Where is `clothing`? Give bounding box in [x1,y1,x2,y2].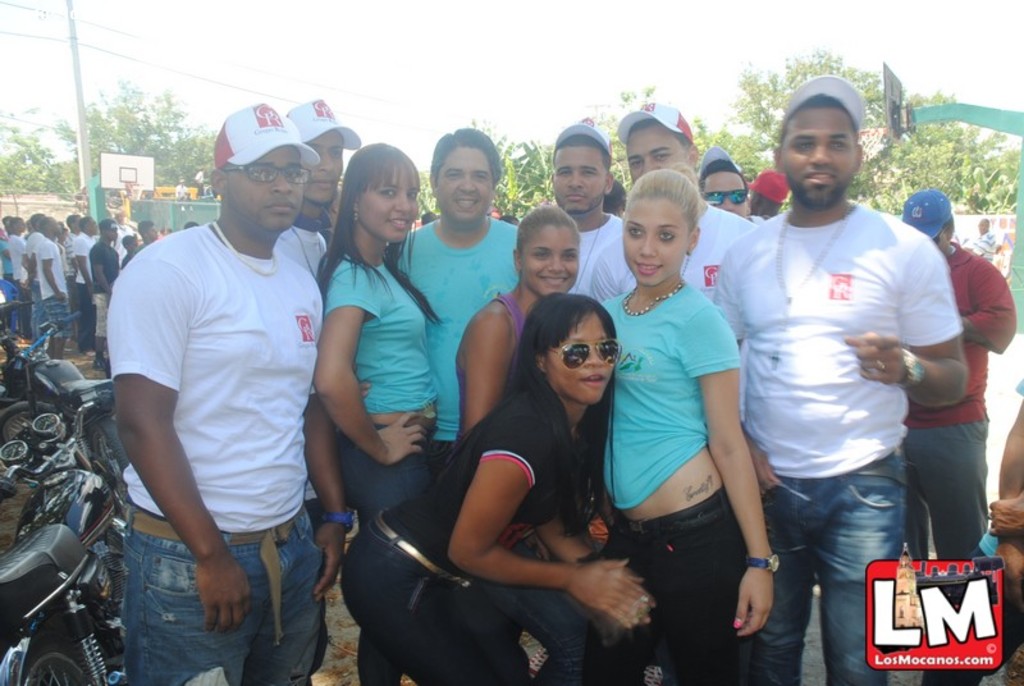
[594,203,771,393].
